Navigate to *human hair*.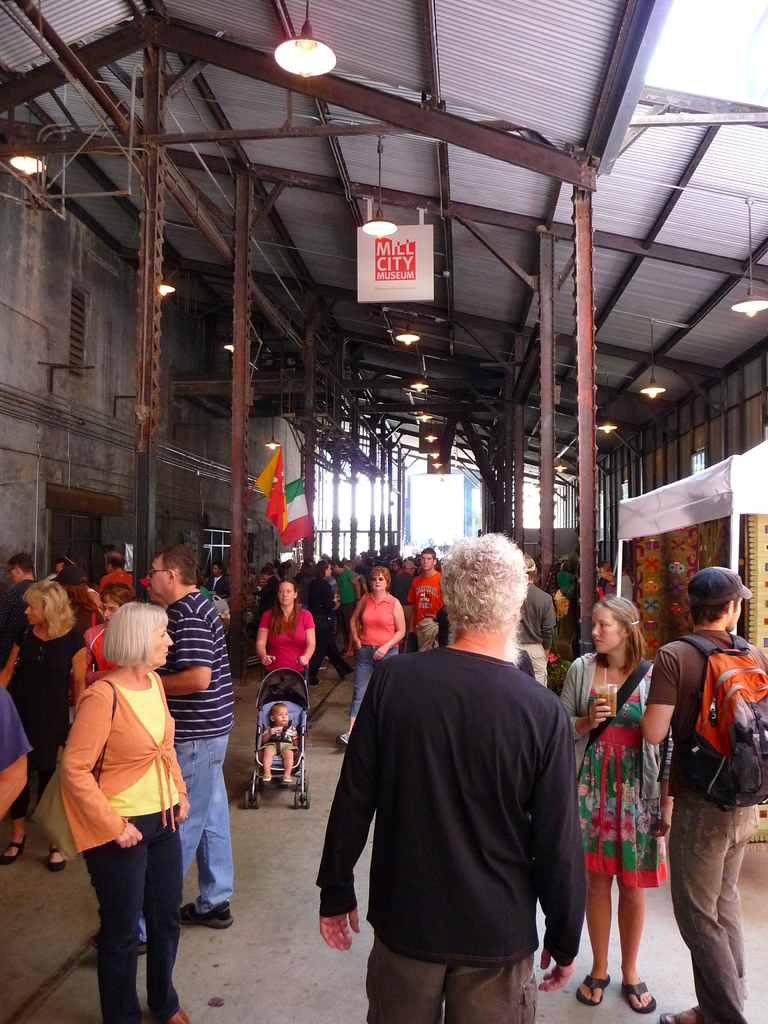
Navigation target: l=102, t=552, r=126, b=571.
